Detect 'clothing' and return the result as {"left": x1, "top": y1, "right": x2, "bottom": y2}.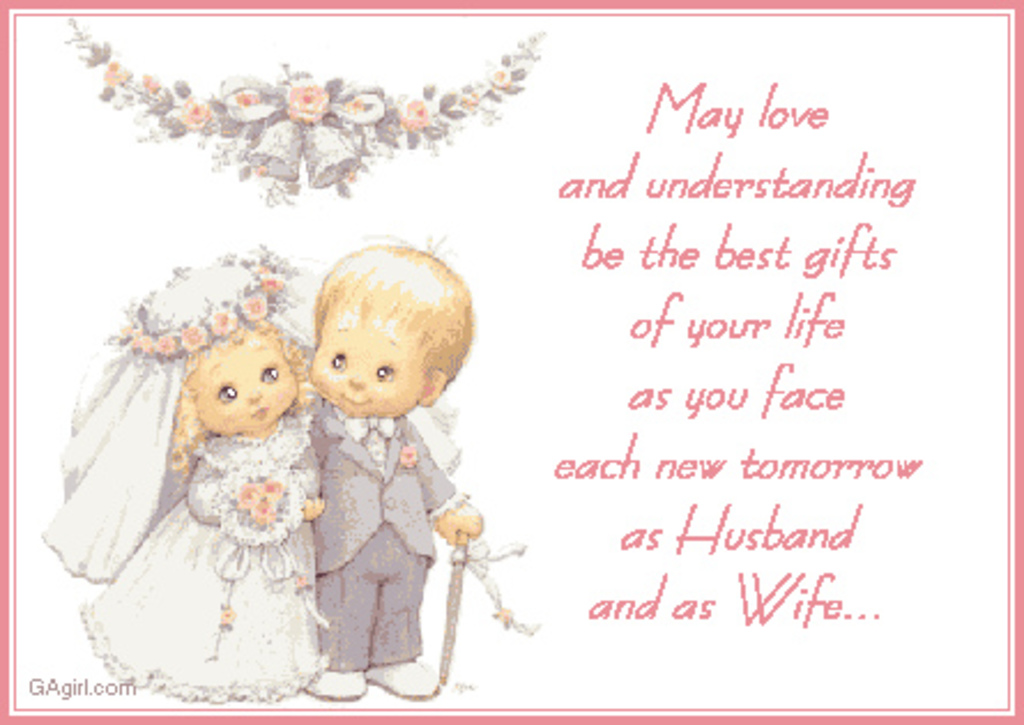
{"left": 87, "top": 423, "right": 331, "bottom": 704}.
